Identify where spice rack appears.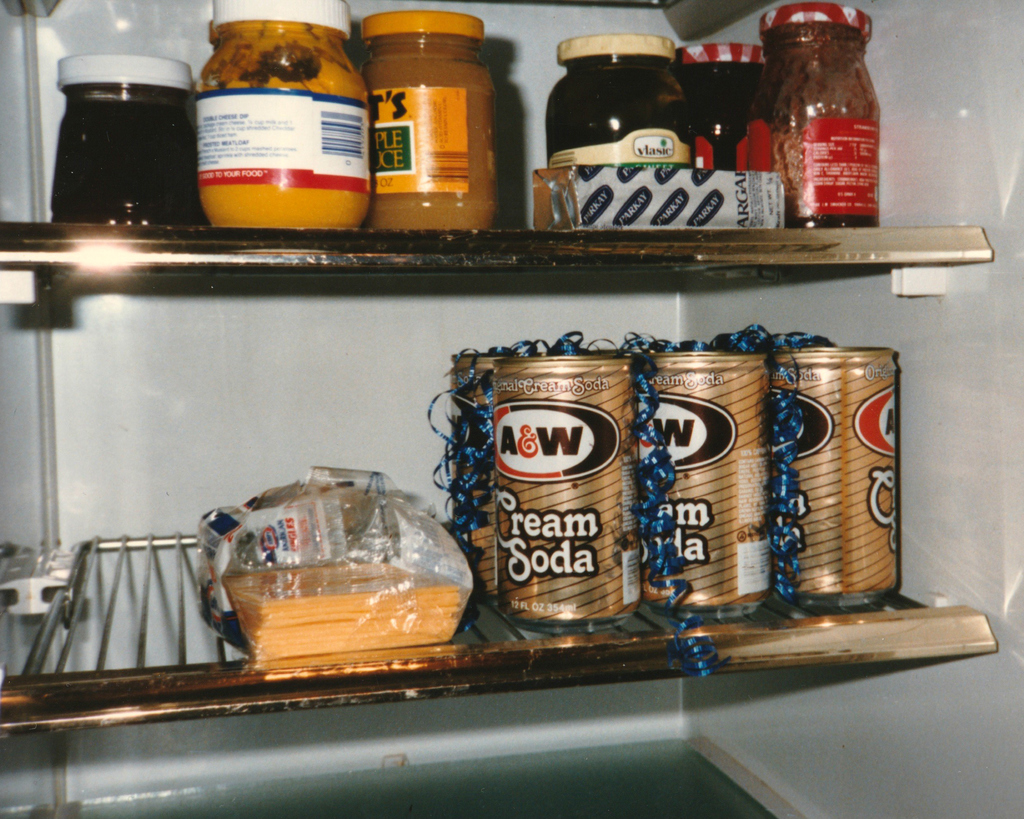
Appears at box(56, 9, 987, 759).
